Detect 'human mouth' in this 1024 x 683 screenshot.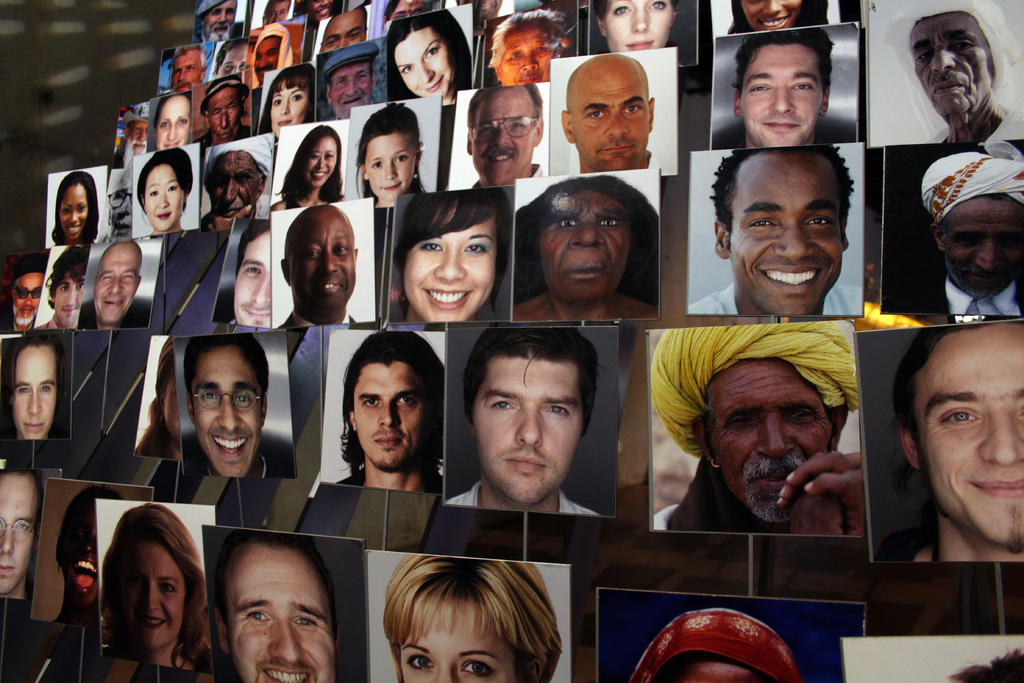
Detection: x1=141, y1=613, x2=172, y2=632.
